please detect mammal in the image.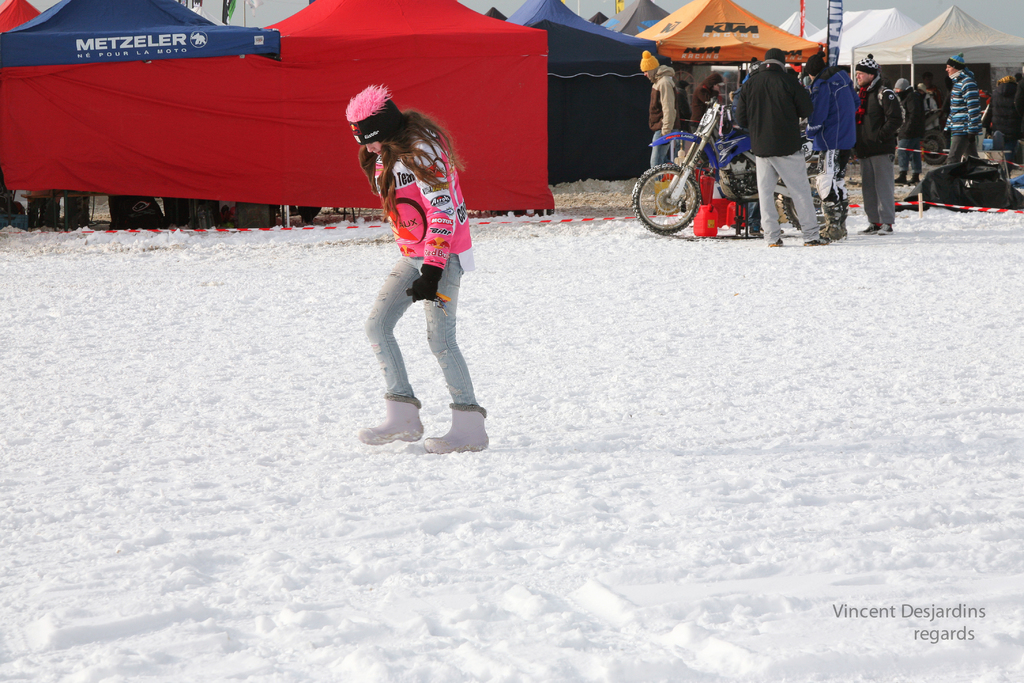
<bbox>630, 51, 672, 192</bbox>.
